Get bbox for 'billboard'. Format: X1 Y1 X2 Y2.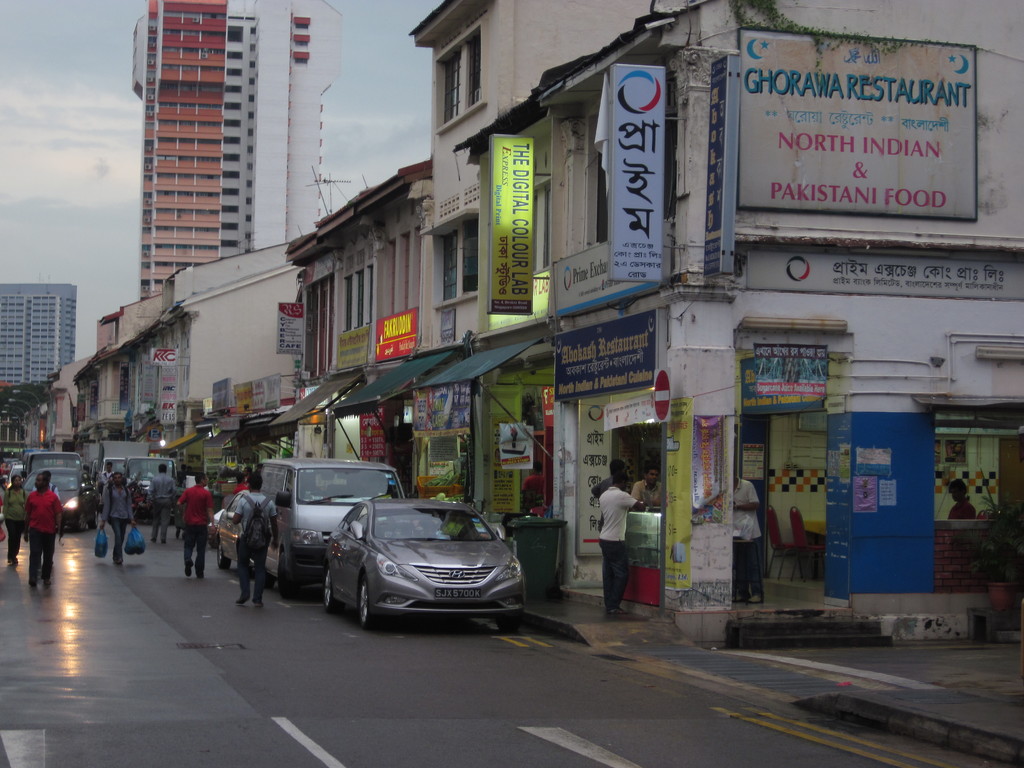
239 369 282 412.
